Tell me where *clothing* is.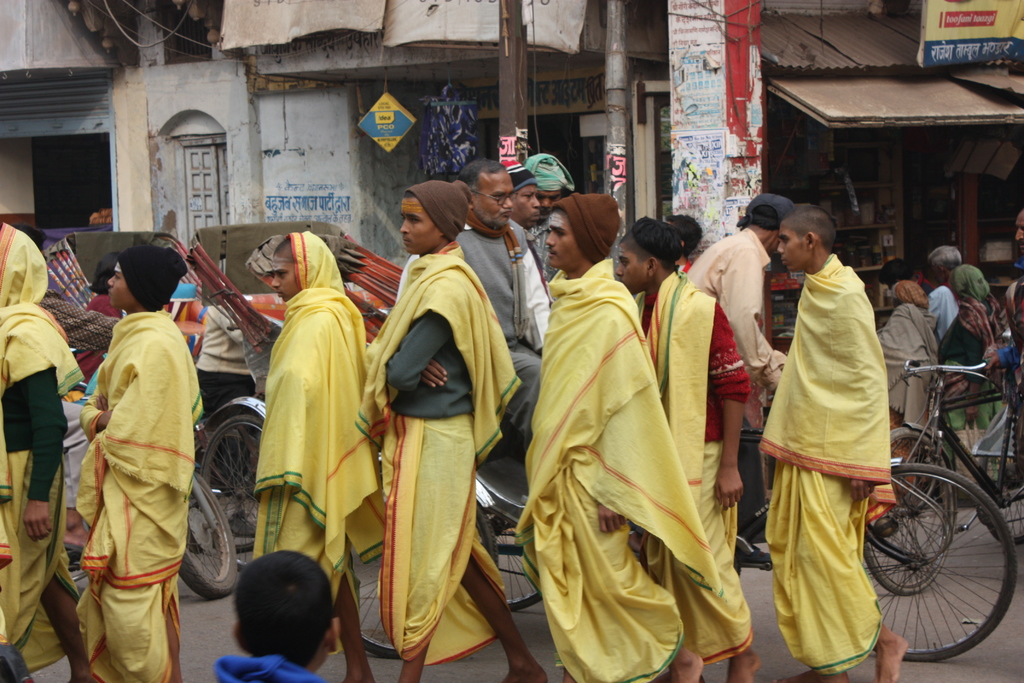
*clothing* is at box(453, 200, 557, 454).
